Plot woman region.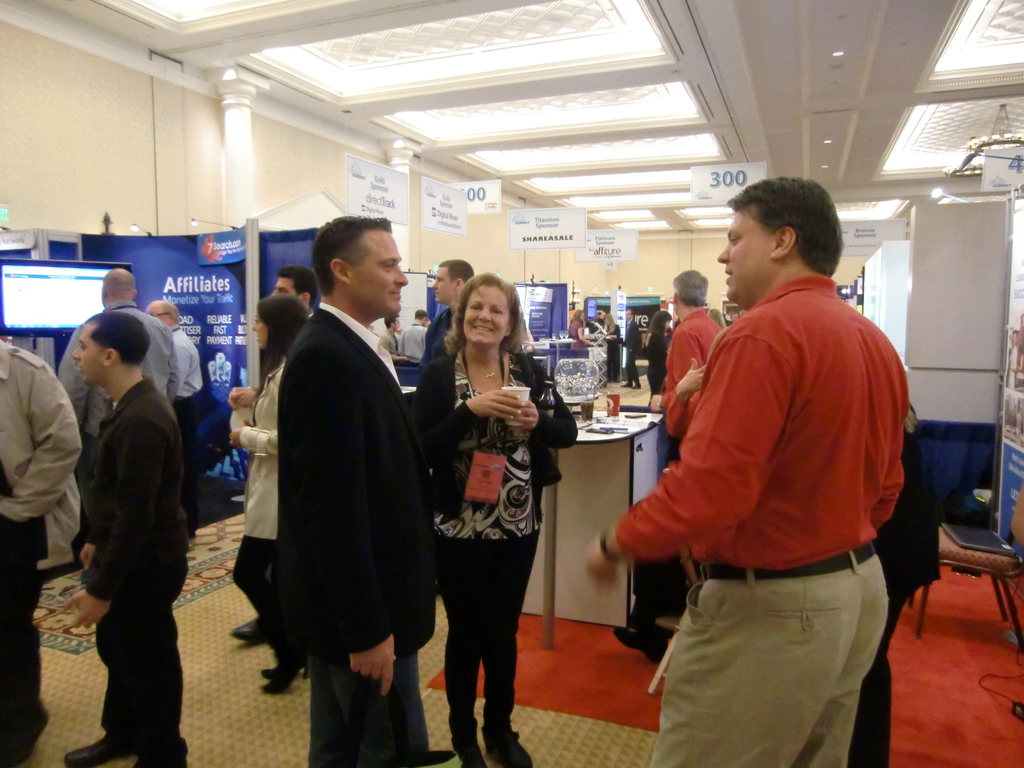
Plotted at <box>601,314,625,385</box>.
